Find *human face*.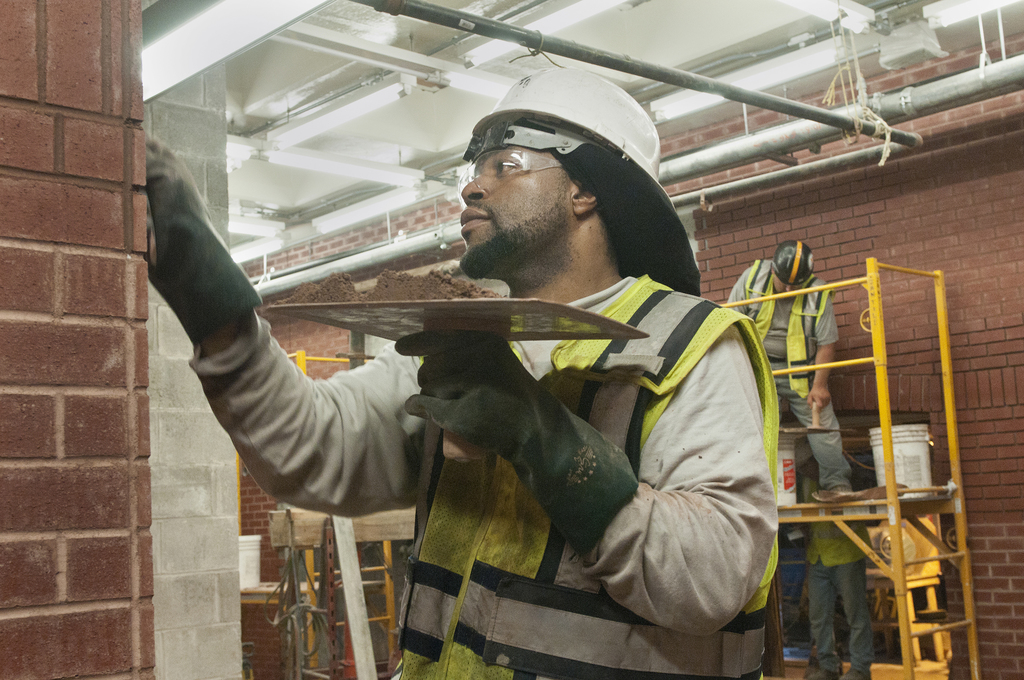
rect(459, 150, 572, 274).
